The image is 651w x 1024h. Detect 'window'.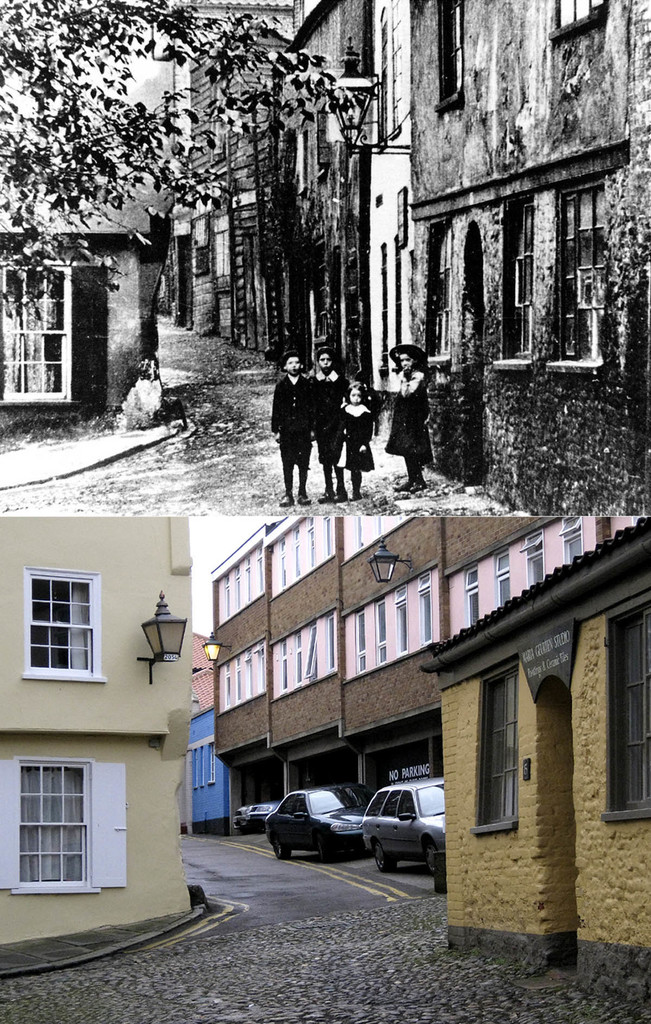
Detection: pyautogui.locateOnScreen(254, 545, 266, 594).
